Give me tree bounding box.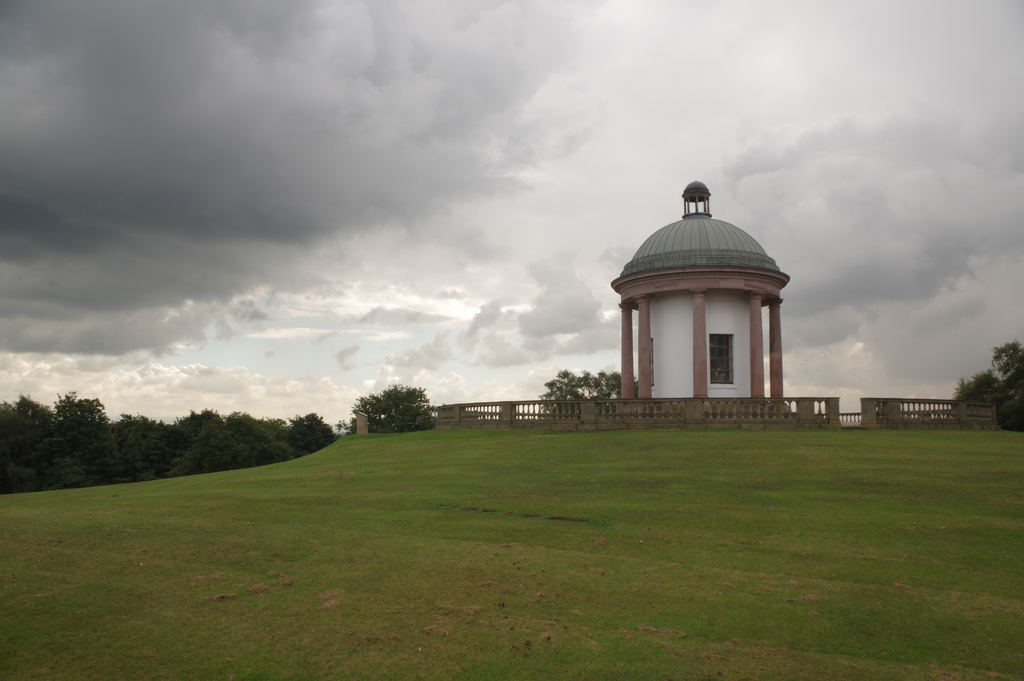
x1=289 y1=406 x2=340 y2=452.
